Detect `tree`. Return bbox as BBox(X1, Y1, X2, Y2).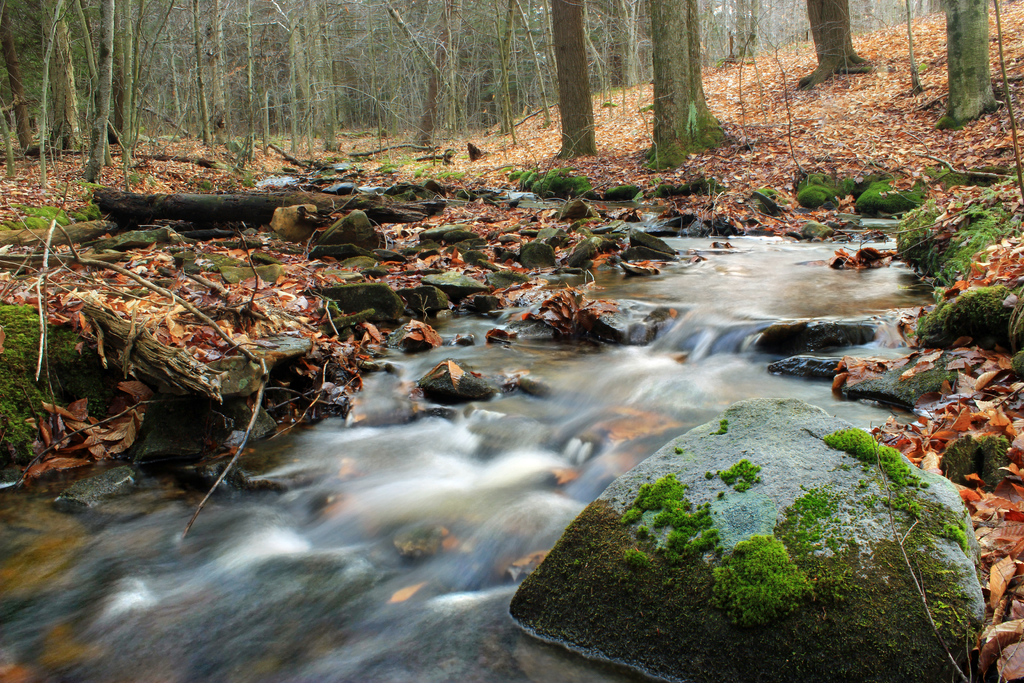
BBox(949, 0, 1004, 111).
